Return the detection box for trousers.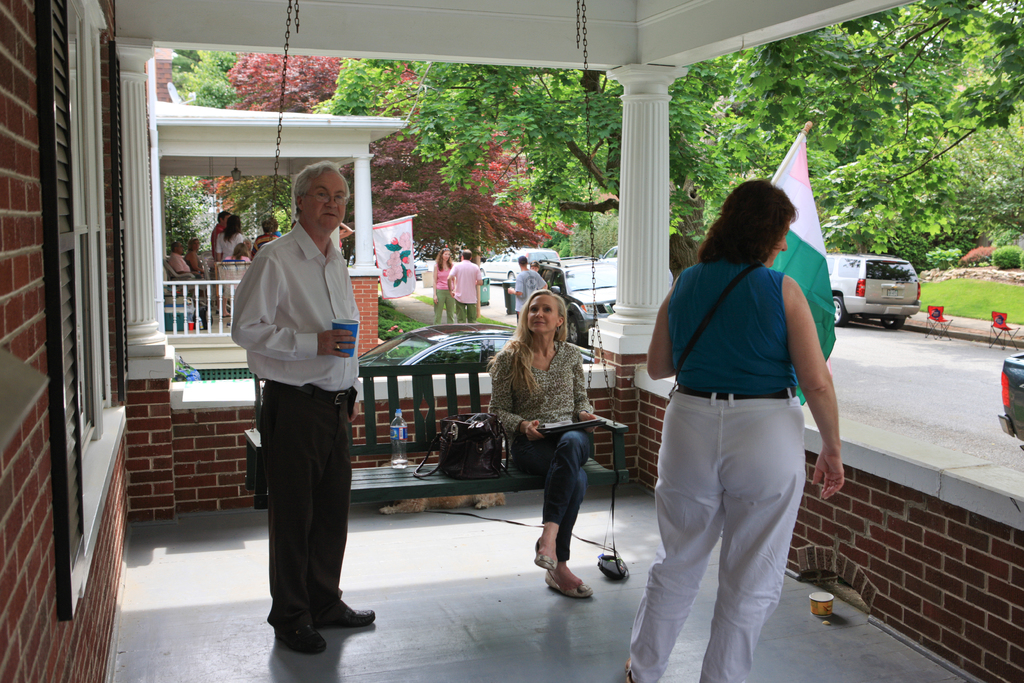
{"x1": 433, "y1": 287, "x2": 454, "y2": 328}.
